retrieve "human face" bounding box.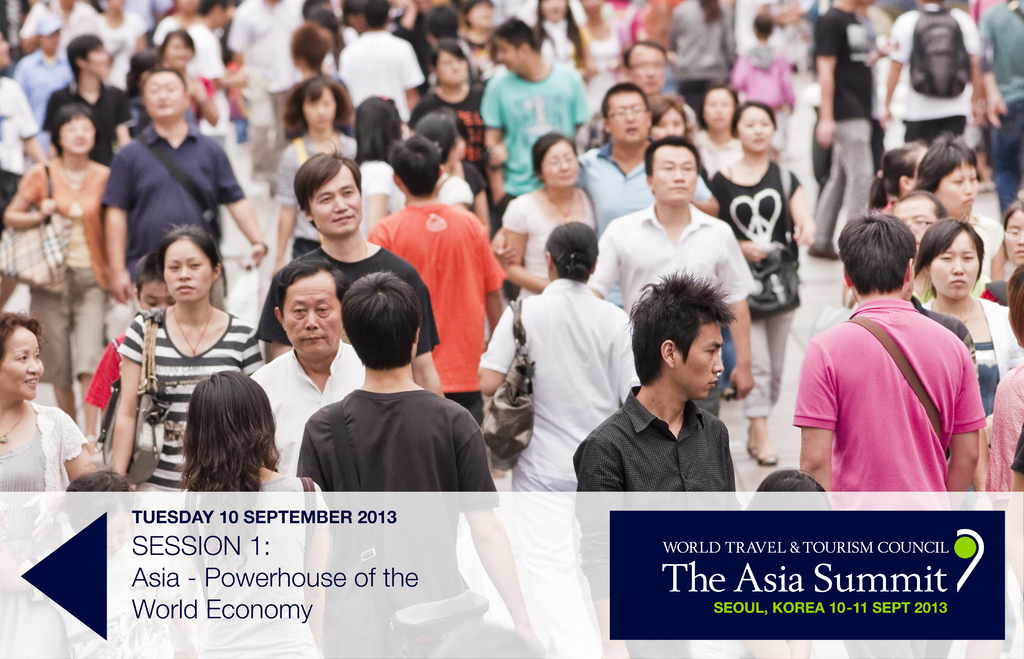
Bounding box: box(628, 44, 664, 90).
